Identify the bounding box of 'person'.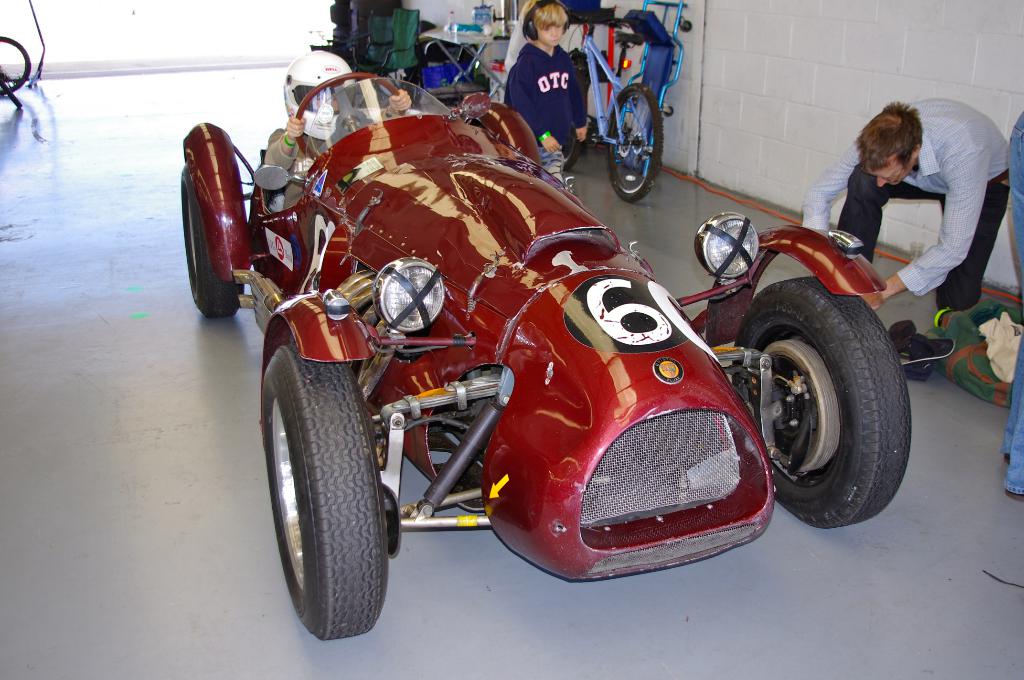
{"x1": 796, "y1": 96, "x2": 1007, "y2": 321}.
